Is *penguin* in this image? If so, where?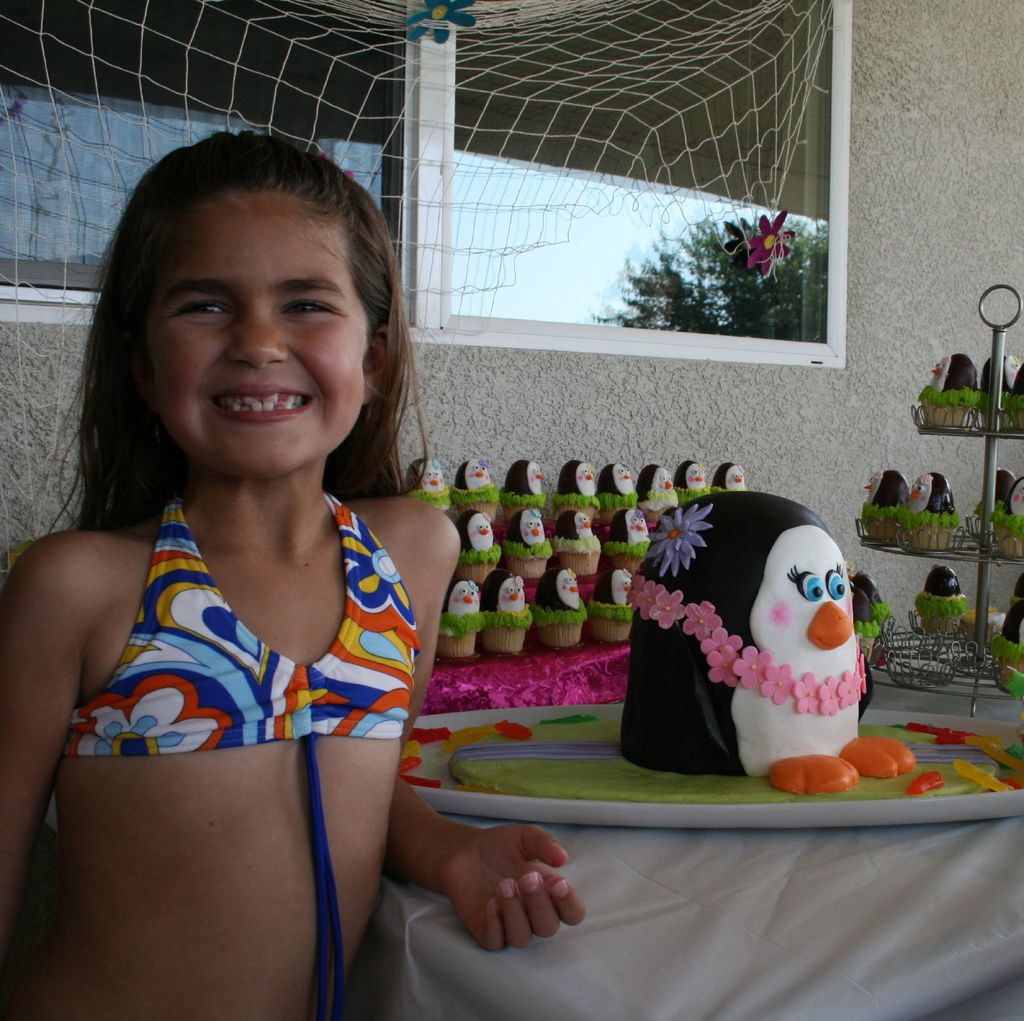
Yes, at 407:453:449:496.
